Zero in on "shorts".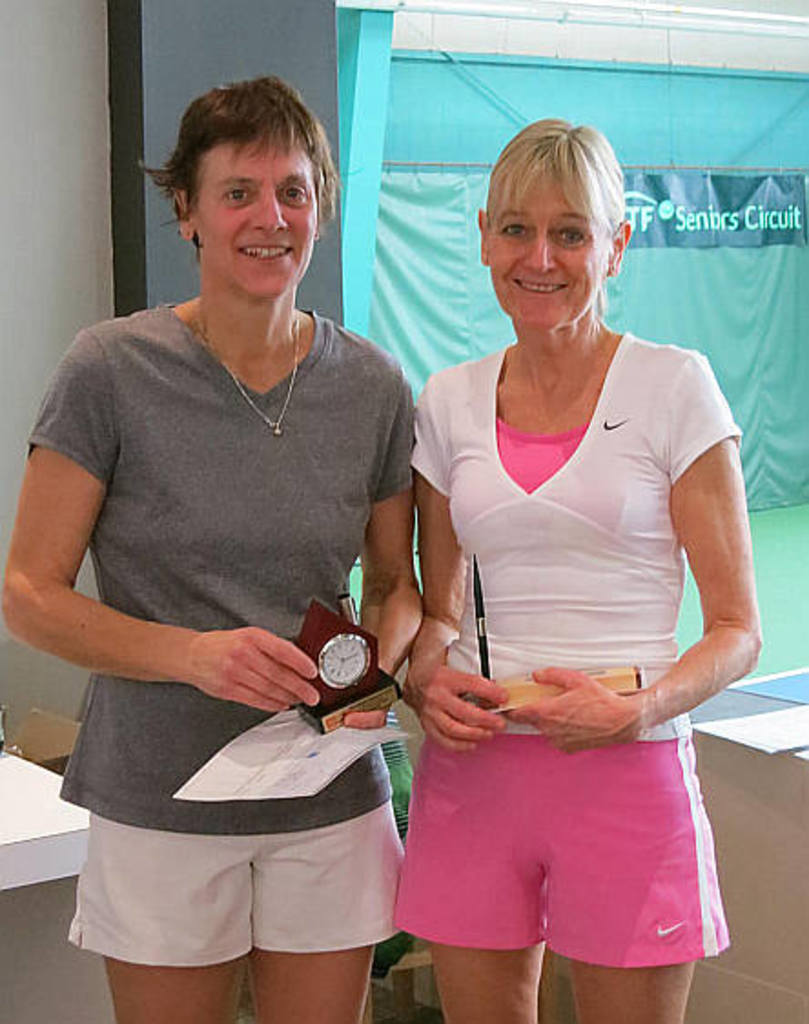
Zeroed in: [66, 804, 410, 964].
